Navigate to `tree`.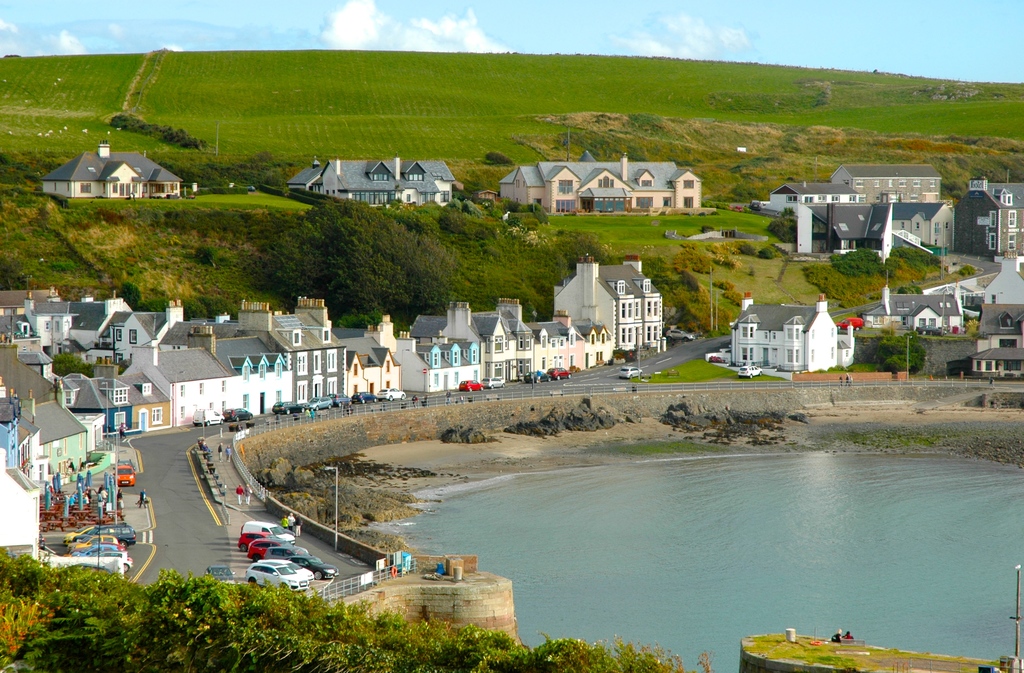
Navigation target: [left=527, top=245, right=568, bottom=315].
